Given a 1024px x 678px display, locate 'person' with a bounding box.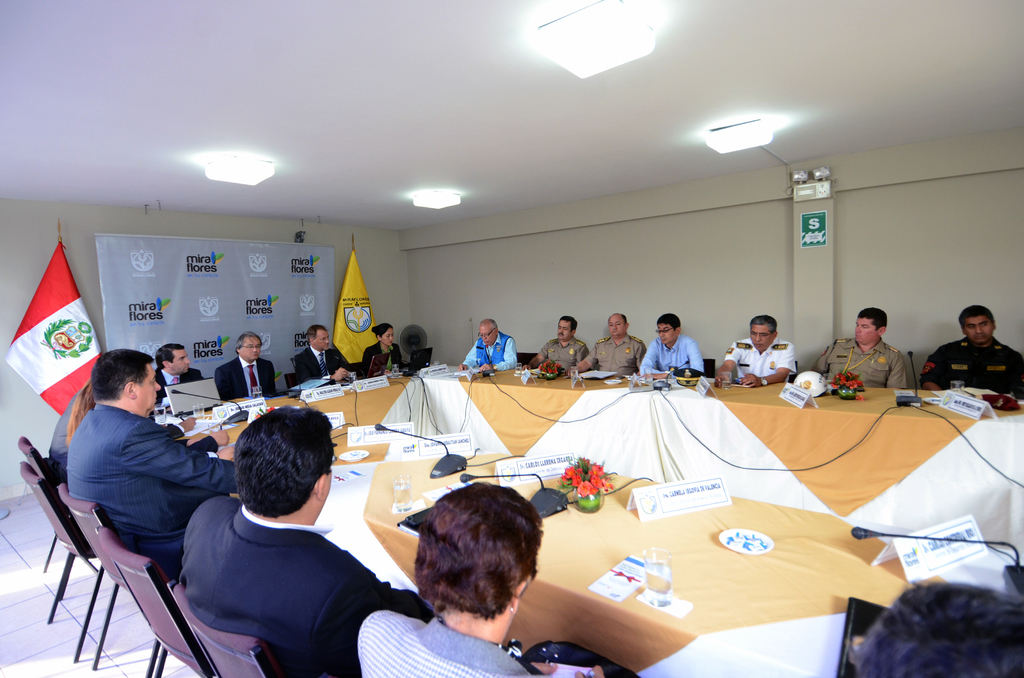
Located: {"x1": 213, "y1": 330, "x2": 277, "y2": 398}.
